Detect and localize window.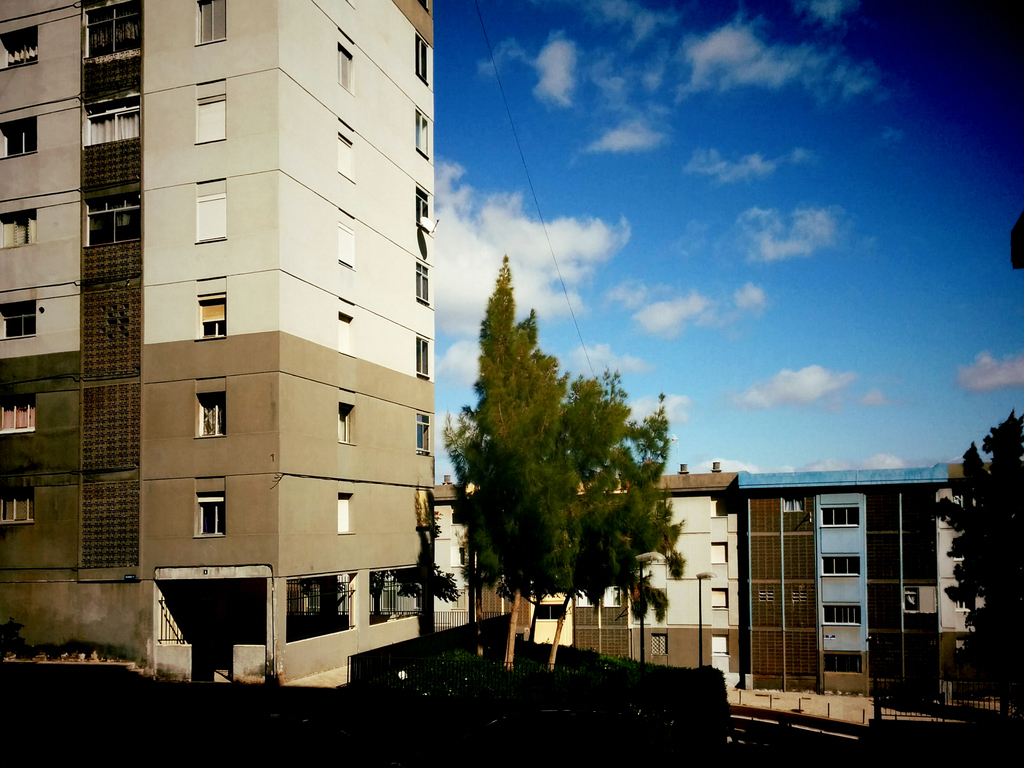
Localized at (left=0, top=119, right=36, bottom=164).
